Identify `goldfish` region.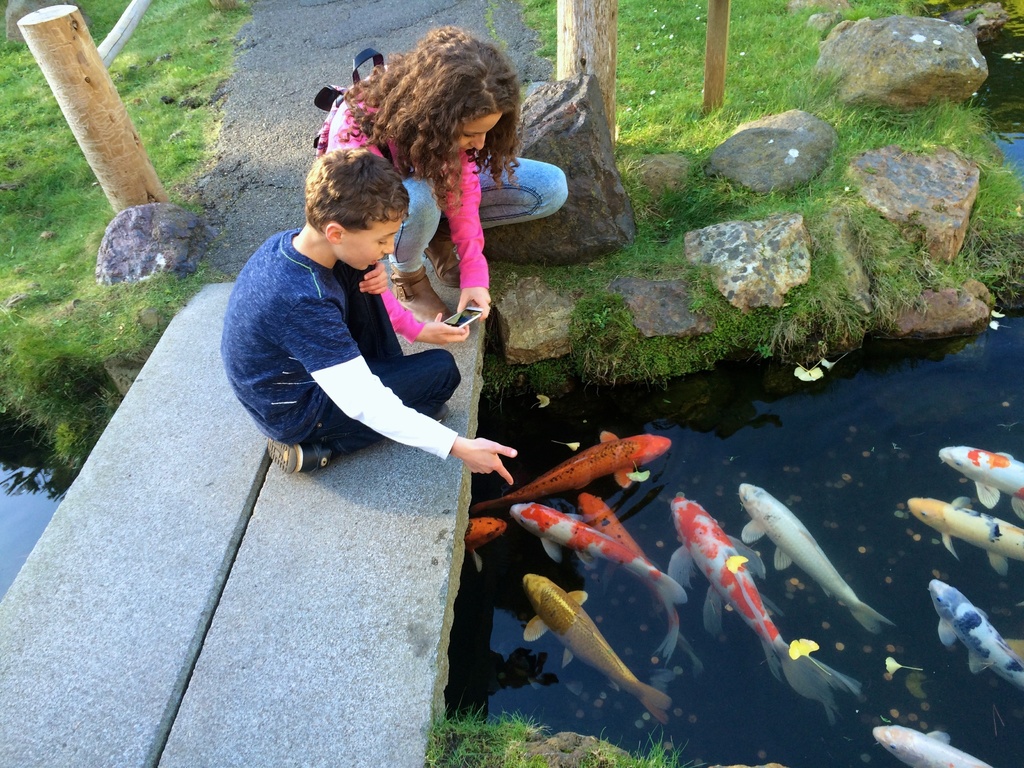
Region: detection(572, 484, 685, 662).
